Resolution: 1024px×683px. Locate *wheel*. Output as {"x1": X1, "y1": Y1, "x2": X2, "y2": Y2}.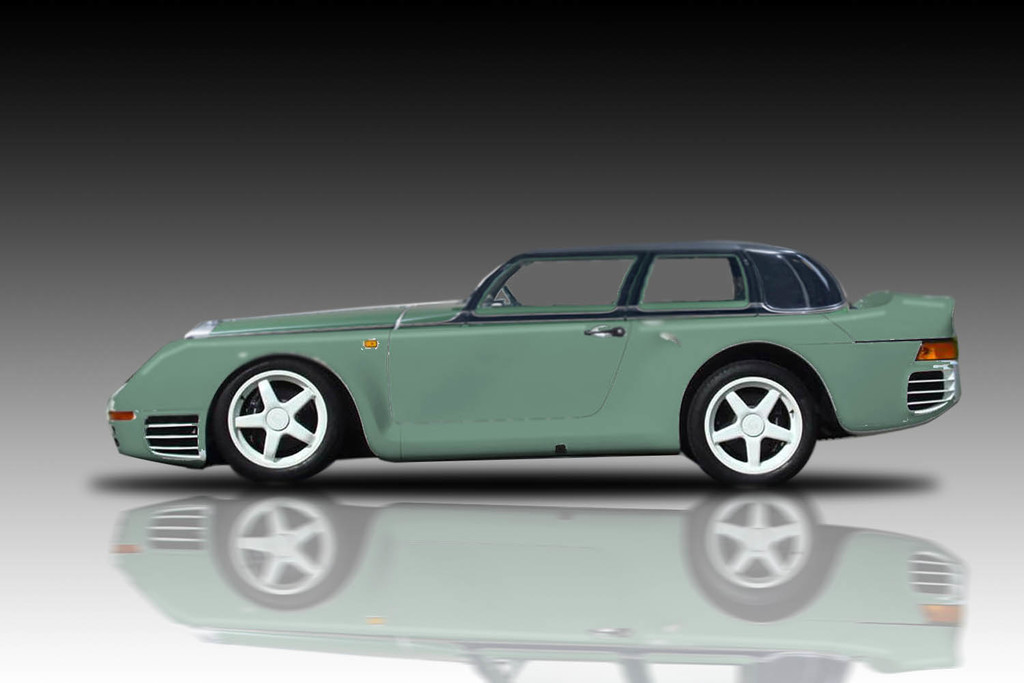
{"x1": 202, "y1": 351, "x2": 343, "y2": 482}.
